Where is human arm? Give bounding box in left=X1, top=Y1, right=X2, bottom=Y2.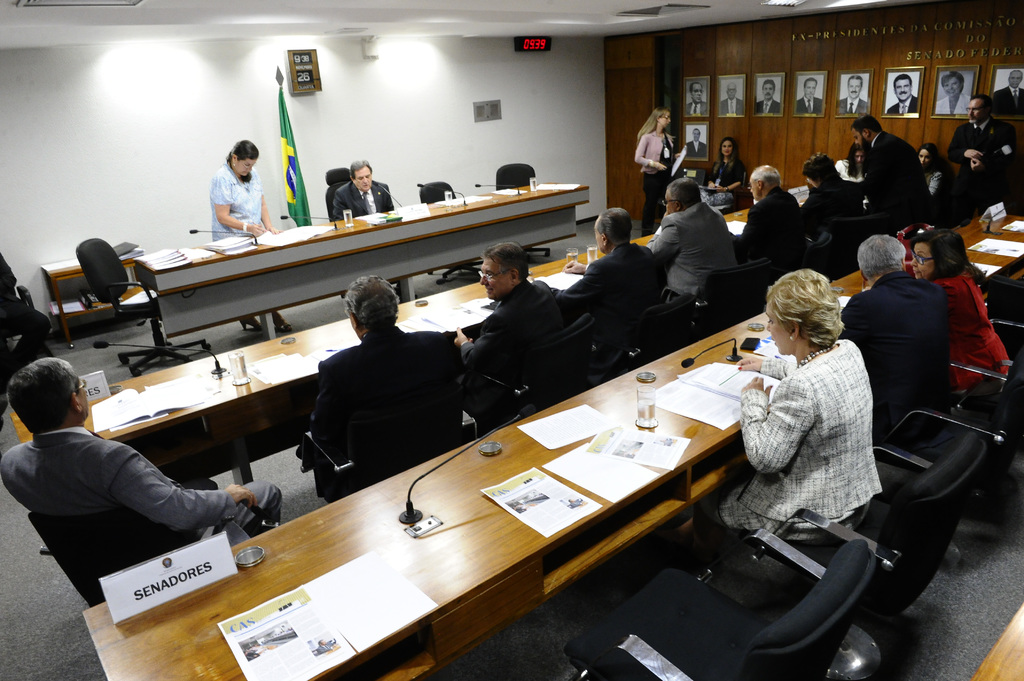
left=702, top=172, right=721, bottom=193.
